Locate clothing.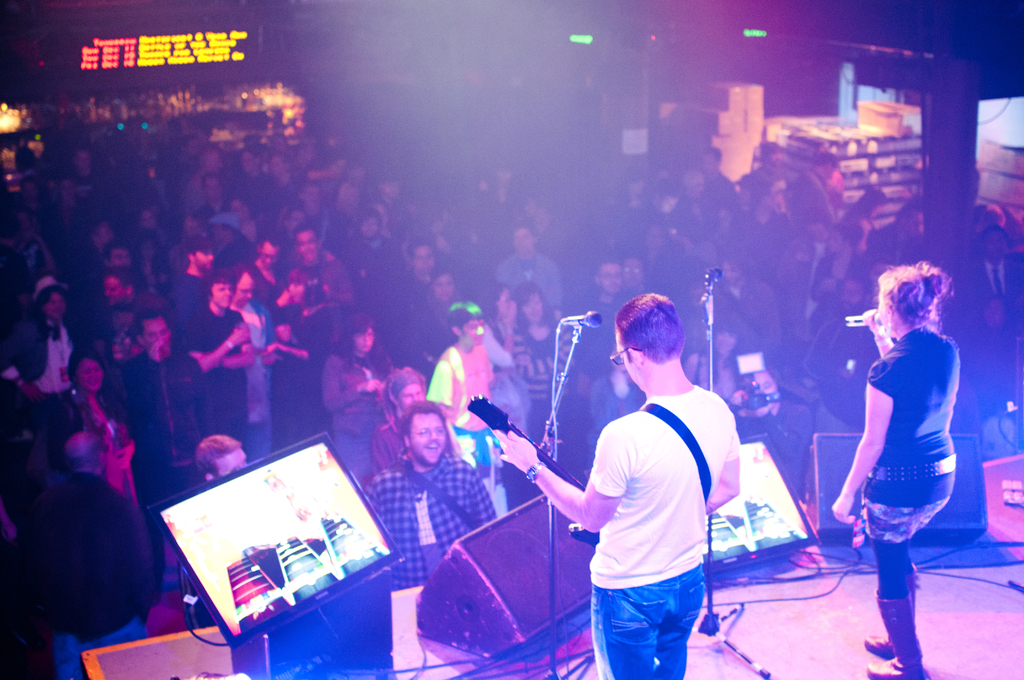
Bounding box: 424, 336, 494, 440.
